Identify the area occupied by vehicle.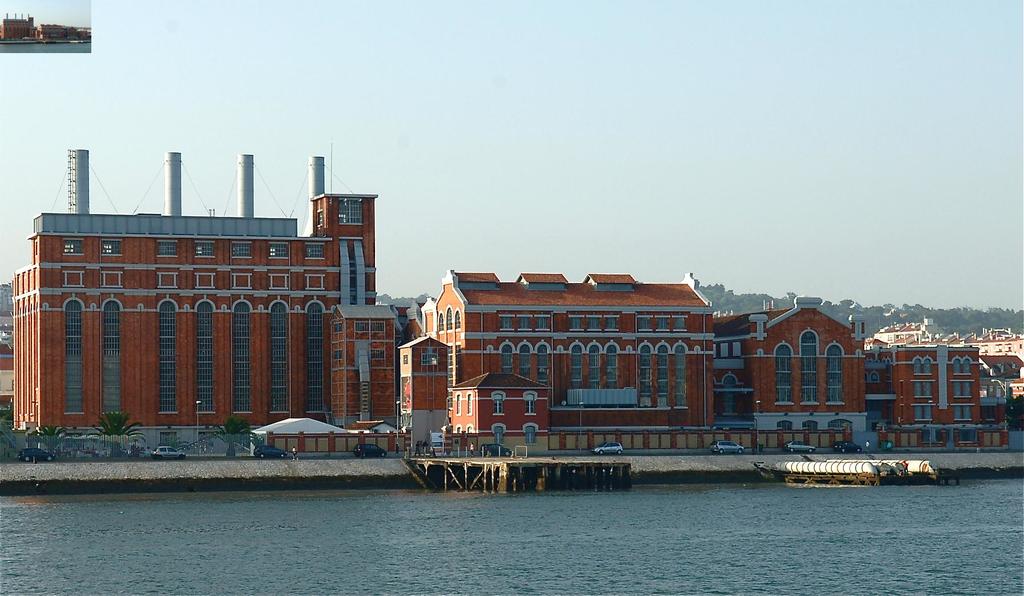
Area: 481/440/513/458.
